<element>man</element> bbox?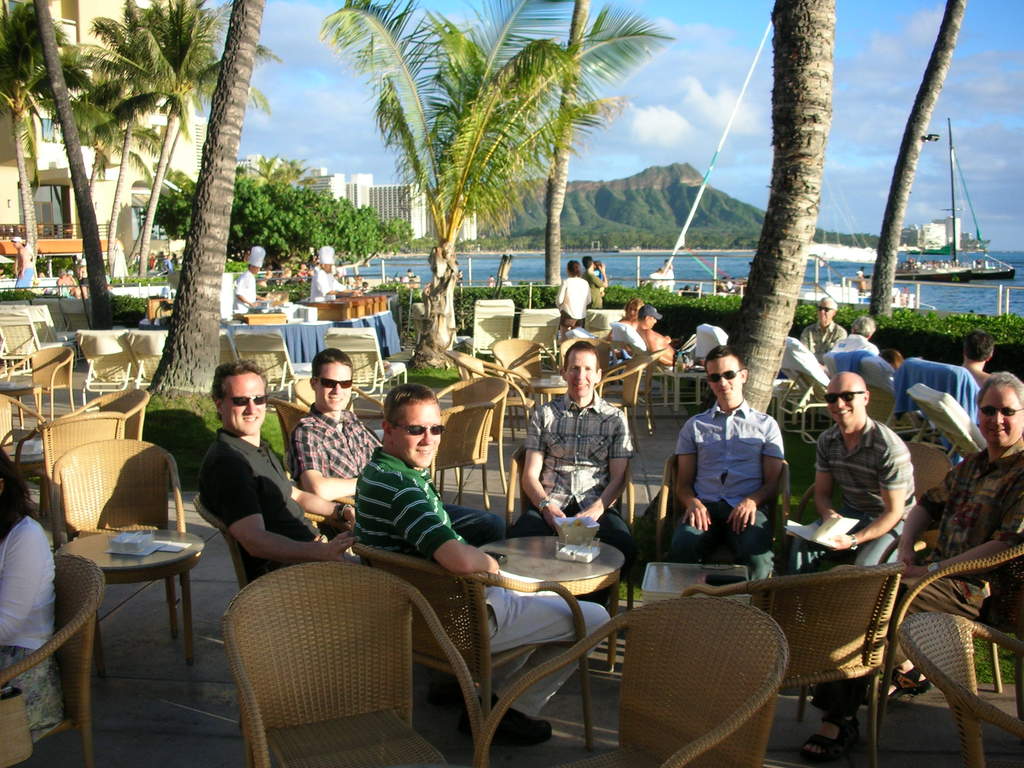
[left=10, top=236, right=31, bottom=291]
